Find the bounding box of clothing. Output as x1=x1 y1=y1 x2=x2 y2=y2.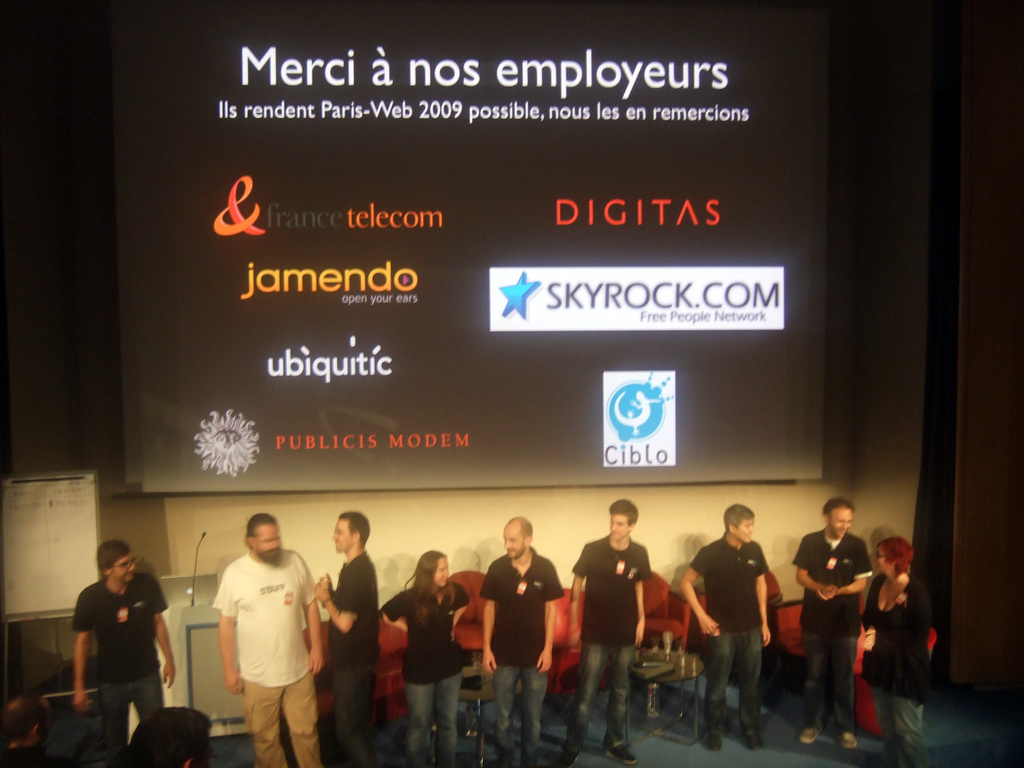
x1=685 y1=536 x2=773 y2=733.
